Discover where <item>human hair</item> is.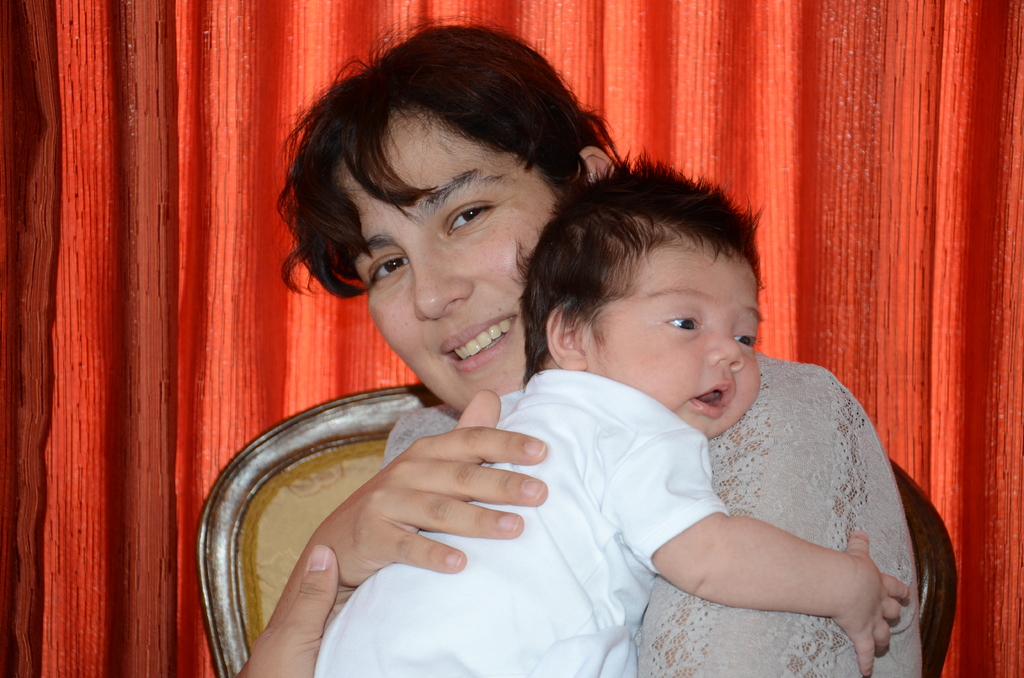
Discovered at (280,13,632,296).
